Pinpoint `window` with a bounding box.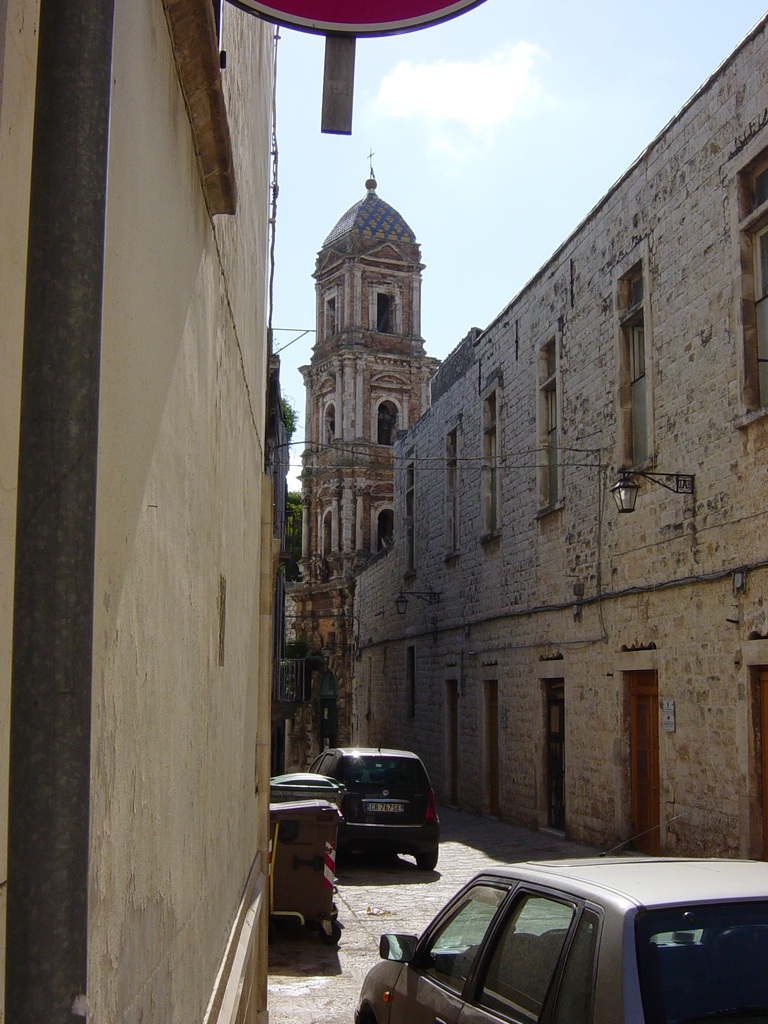
crop(737, 146, 767, 412).
